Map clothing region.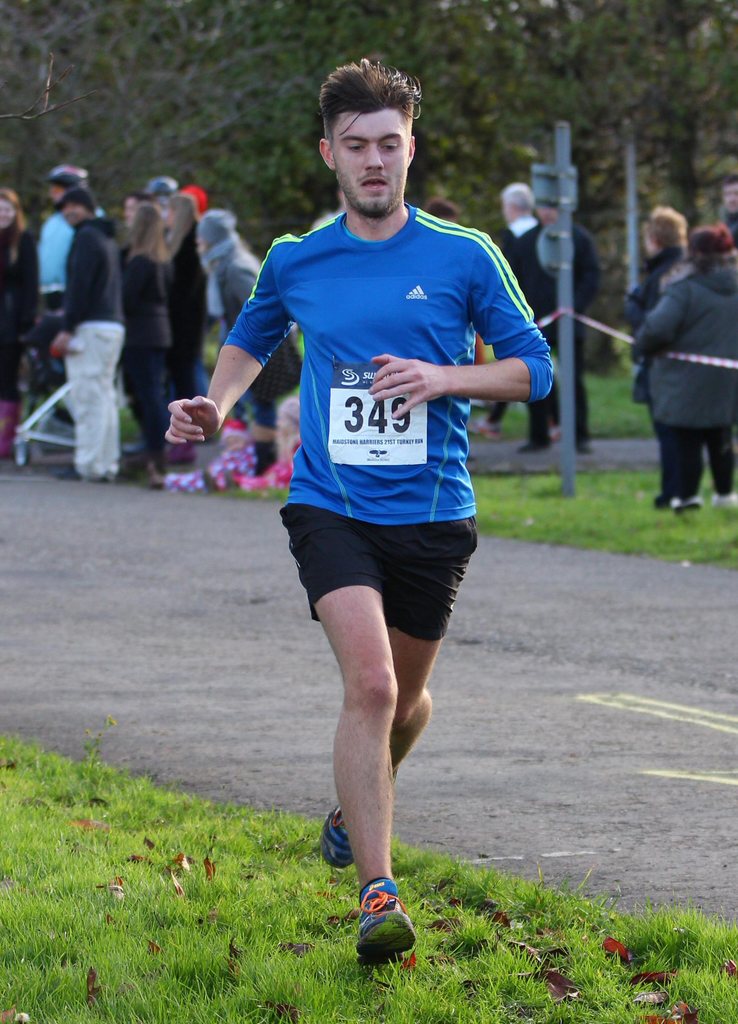
Mapped to (522, 220, 596, 440).
